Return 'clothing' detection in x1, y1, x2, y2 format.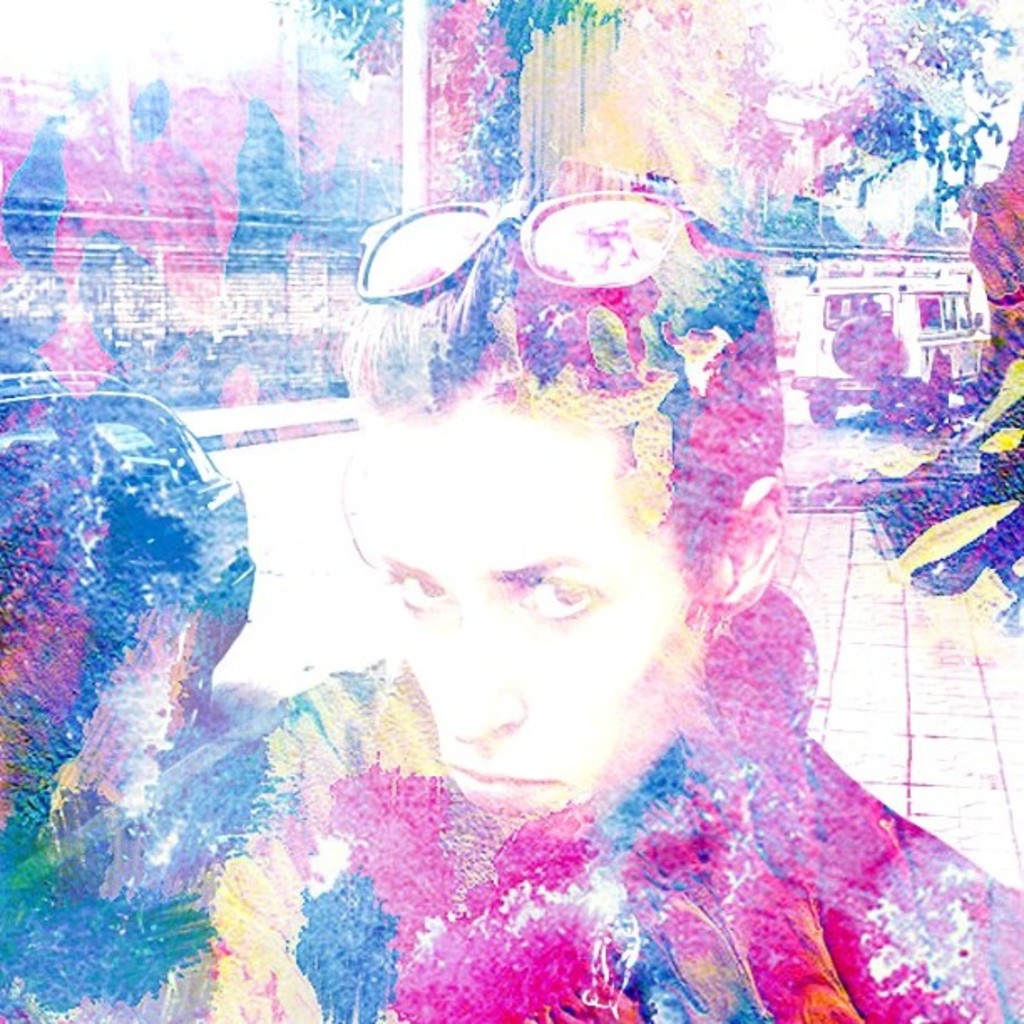
259, 547, 984, 1009.
